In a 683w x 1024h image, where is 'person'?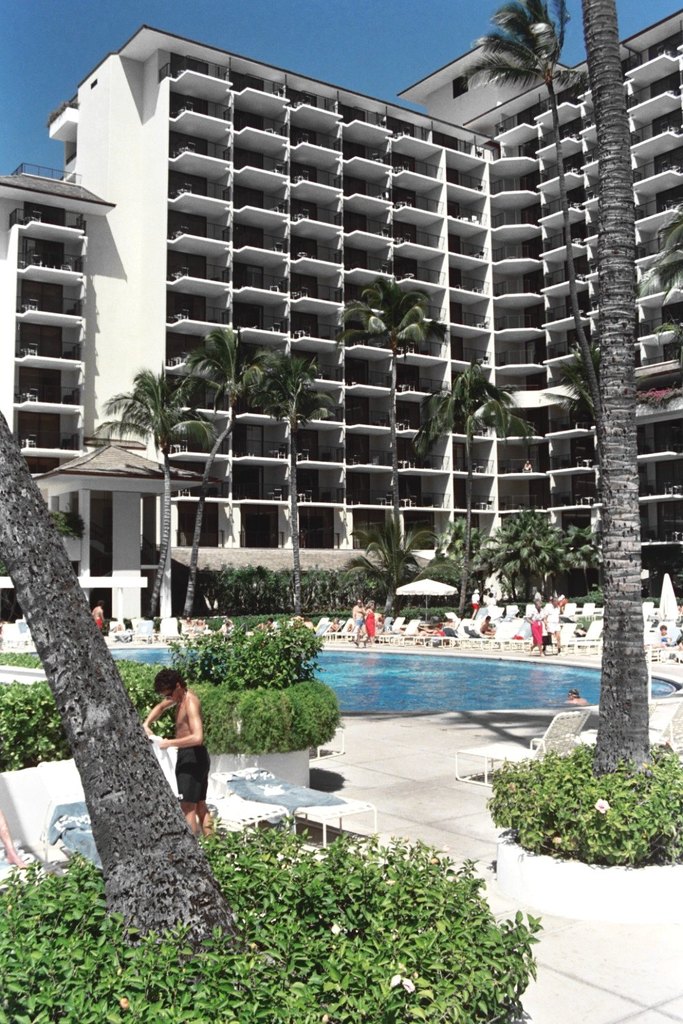
470, 590, 481, 619.
